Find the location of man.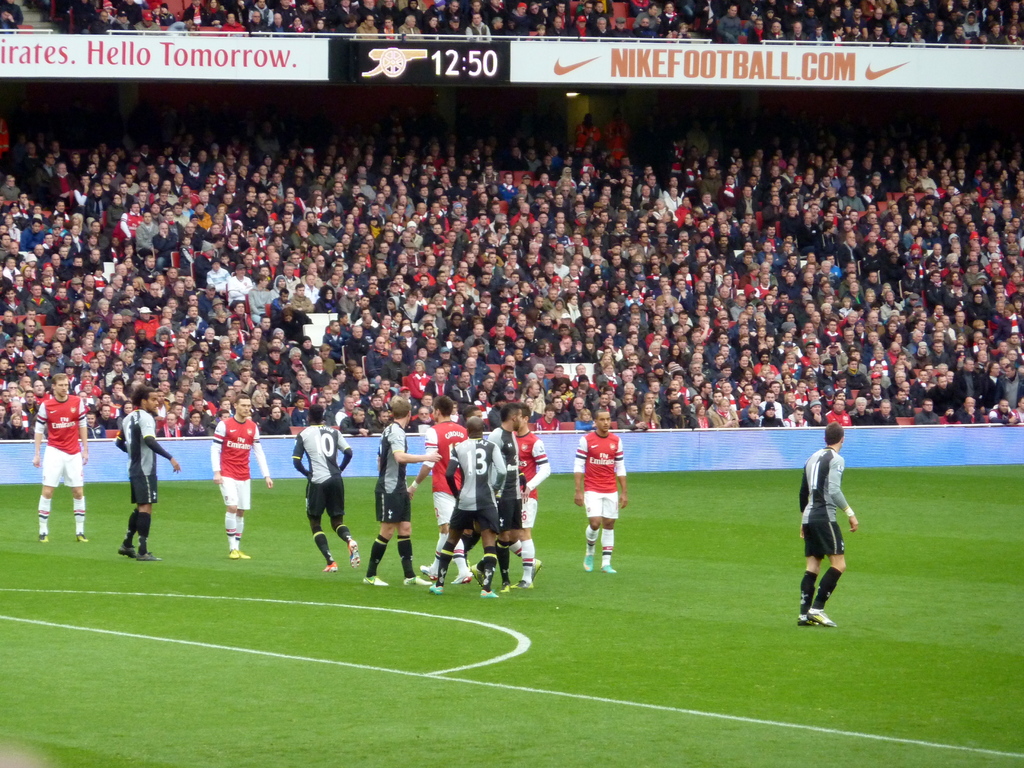
Location: 573 410 627 574.
